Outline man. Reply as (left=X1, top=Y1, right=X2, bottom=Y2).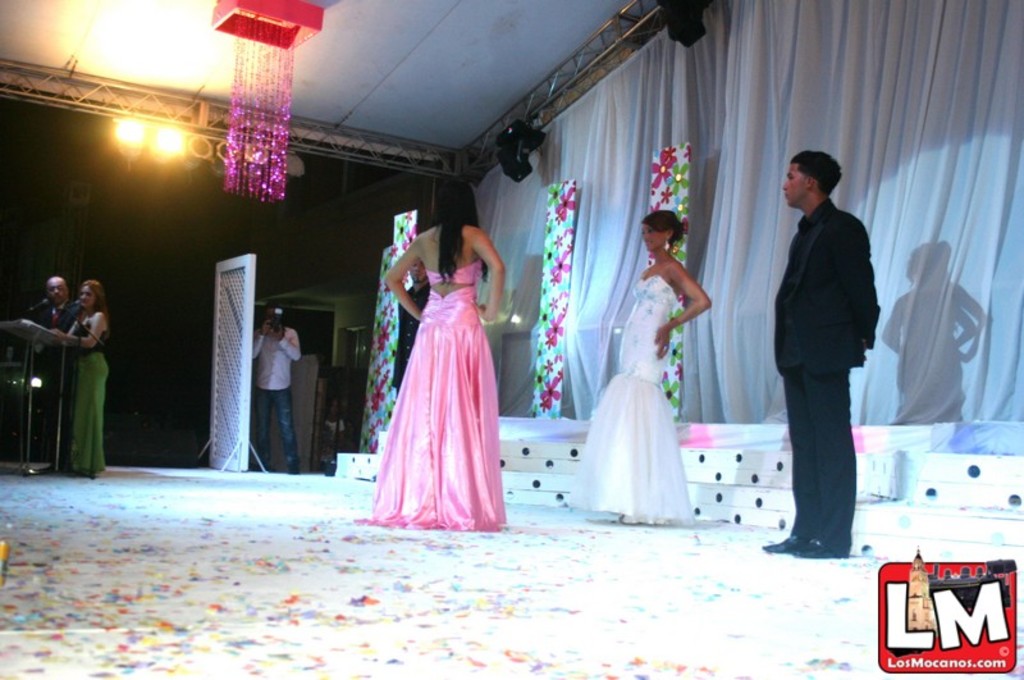
(left=248, top=307, right=300, bottom=471).
